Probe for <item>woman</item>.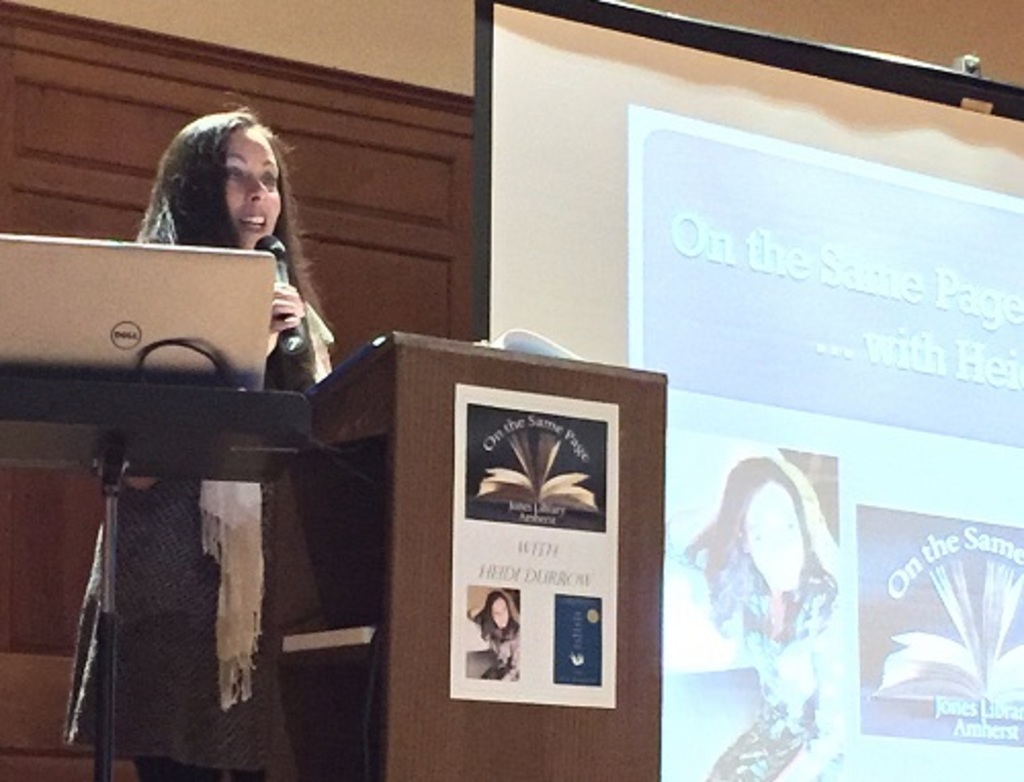
Probe result: (676, 407, 862, 751).
